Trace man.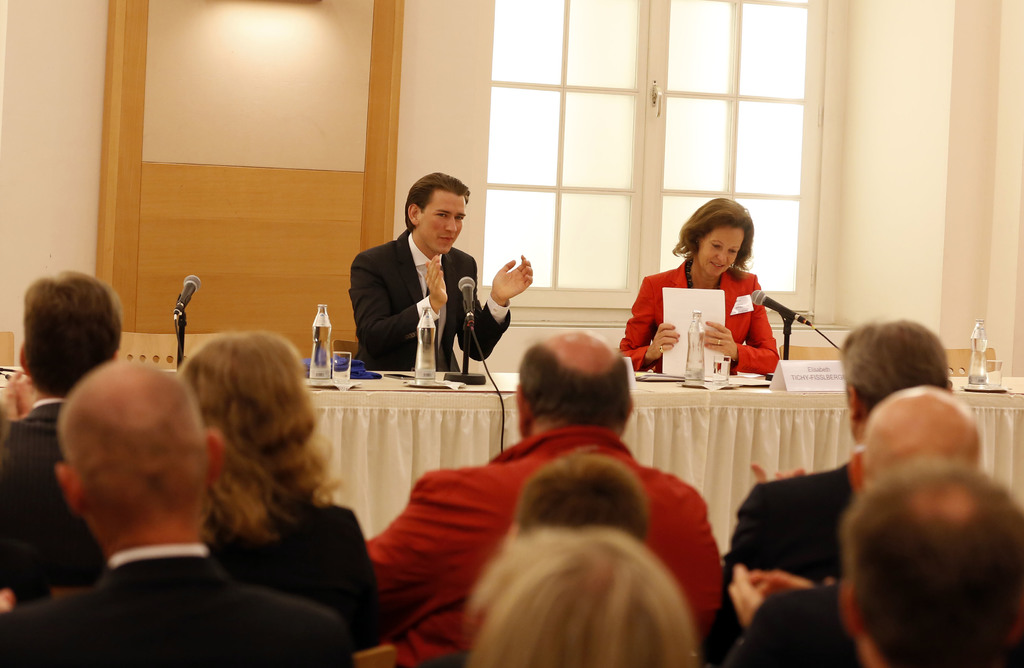
Traced to <region>348, 169, 536, 378</region>.
